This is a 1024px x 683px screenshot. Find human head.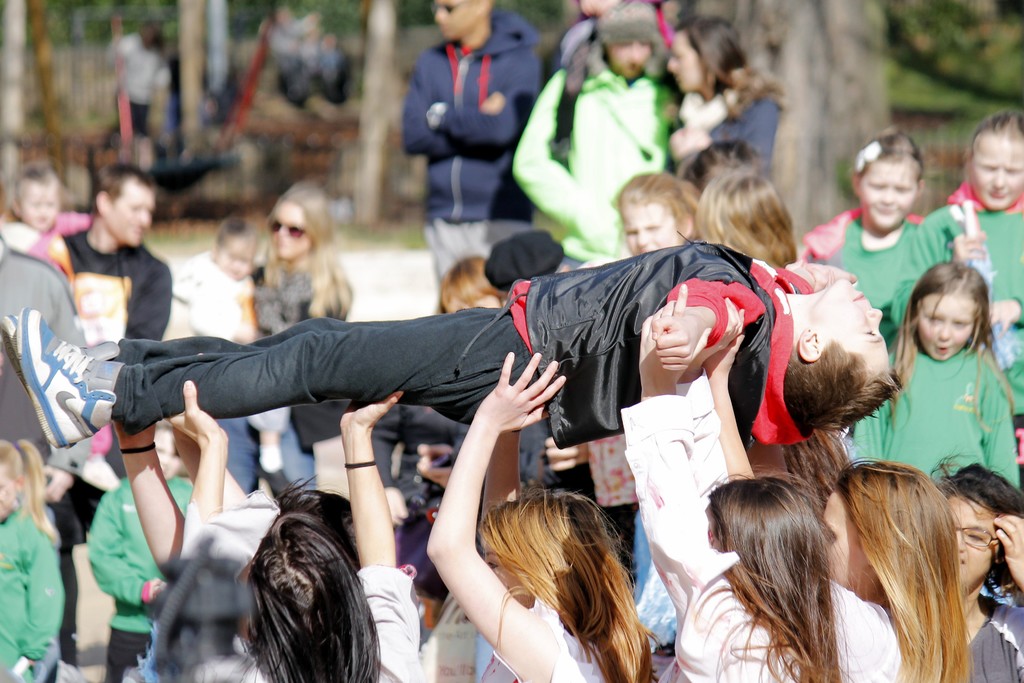
Bounding box: bbox=[699, 172, 785, 273].
